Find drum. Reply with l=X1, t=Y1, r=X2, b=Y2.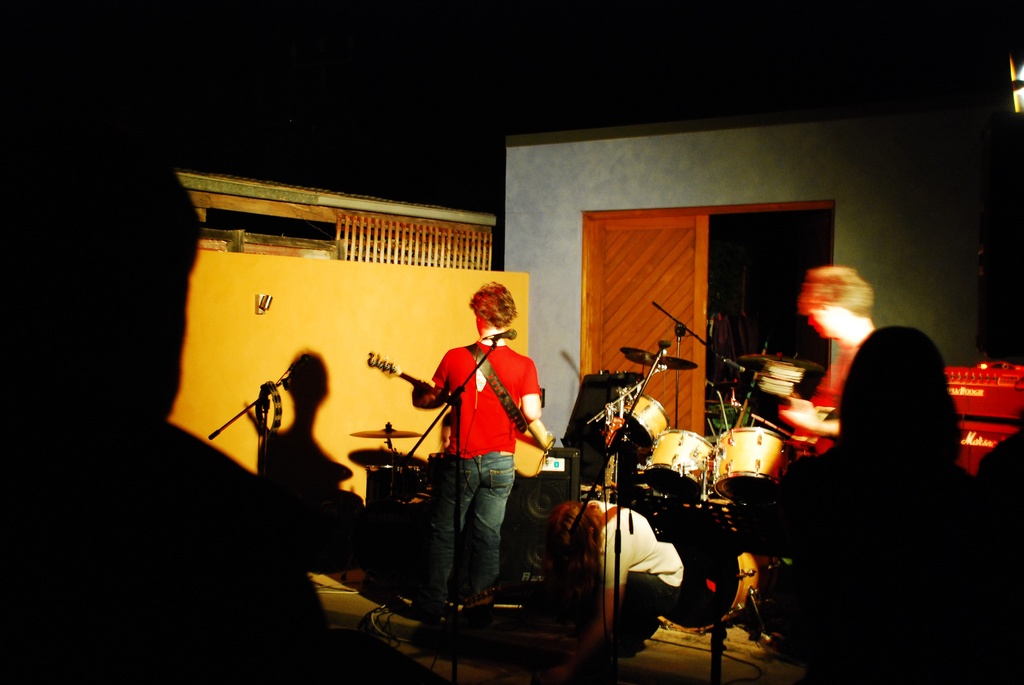
l=648, t=497, r=783, b=633.
